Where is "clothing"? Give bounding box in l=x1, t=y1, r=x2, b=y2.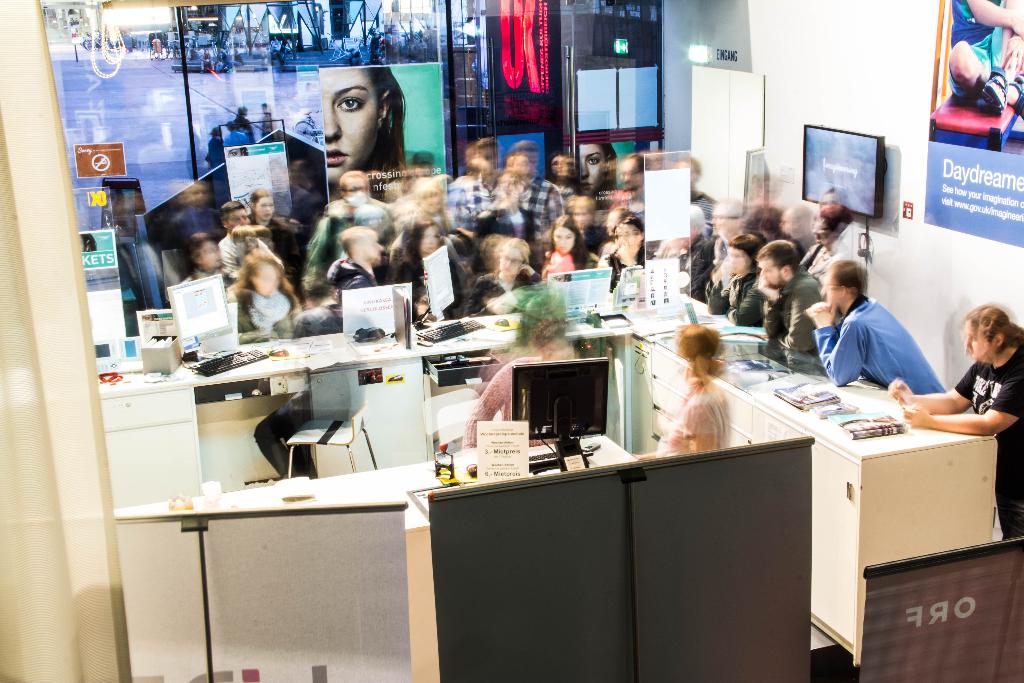
l=950, t=0, r=1001, b=102.
